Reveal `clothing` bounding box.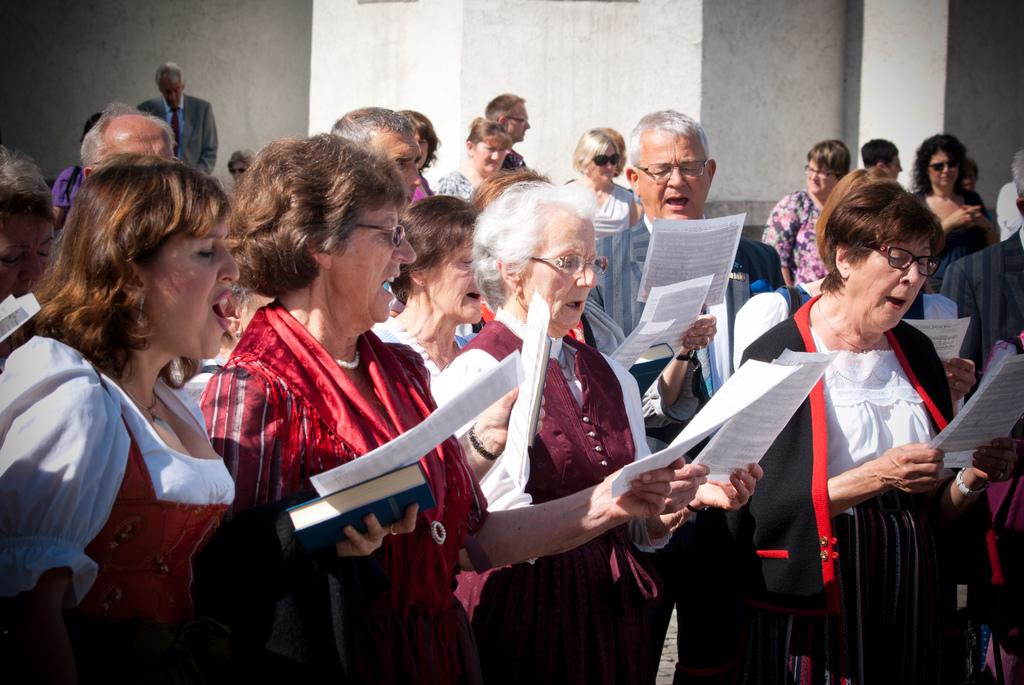
Revealed: box=[938, 202, 996, 257].
